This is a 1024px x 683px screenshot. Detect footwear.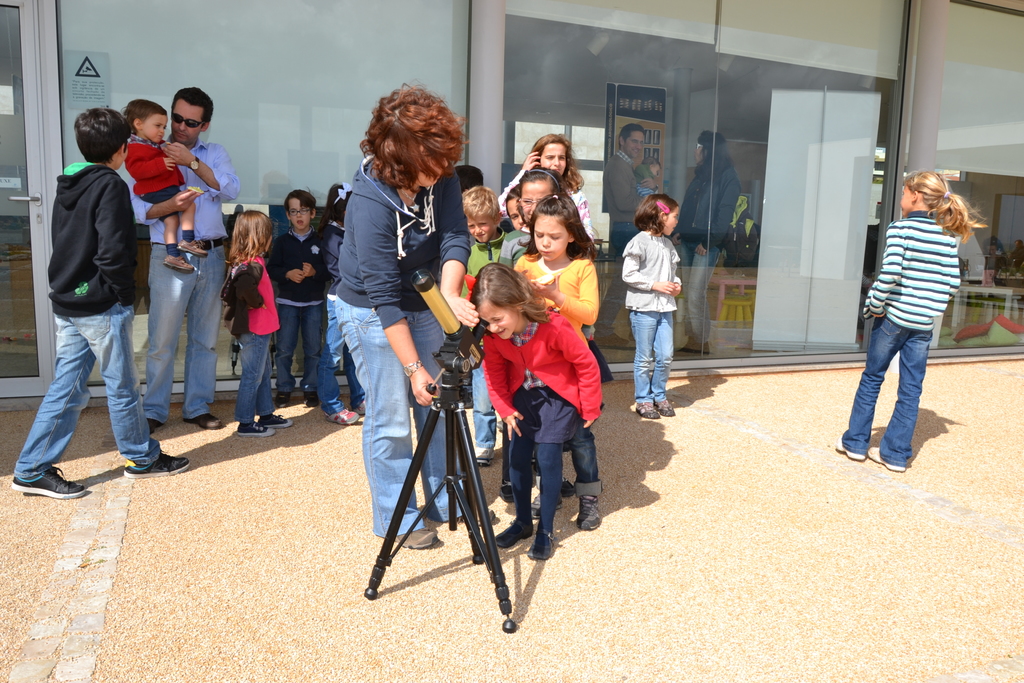
455,498,496,527.
